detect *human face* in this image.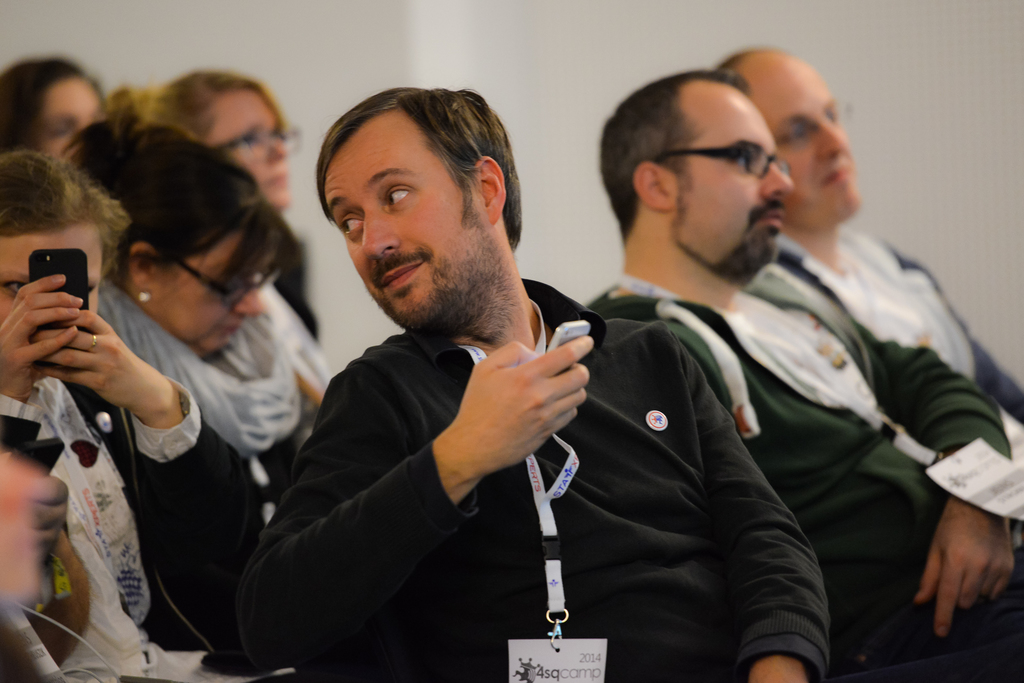
Detection: <bbox>40, 73, 101, 162</bbox>.
